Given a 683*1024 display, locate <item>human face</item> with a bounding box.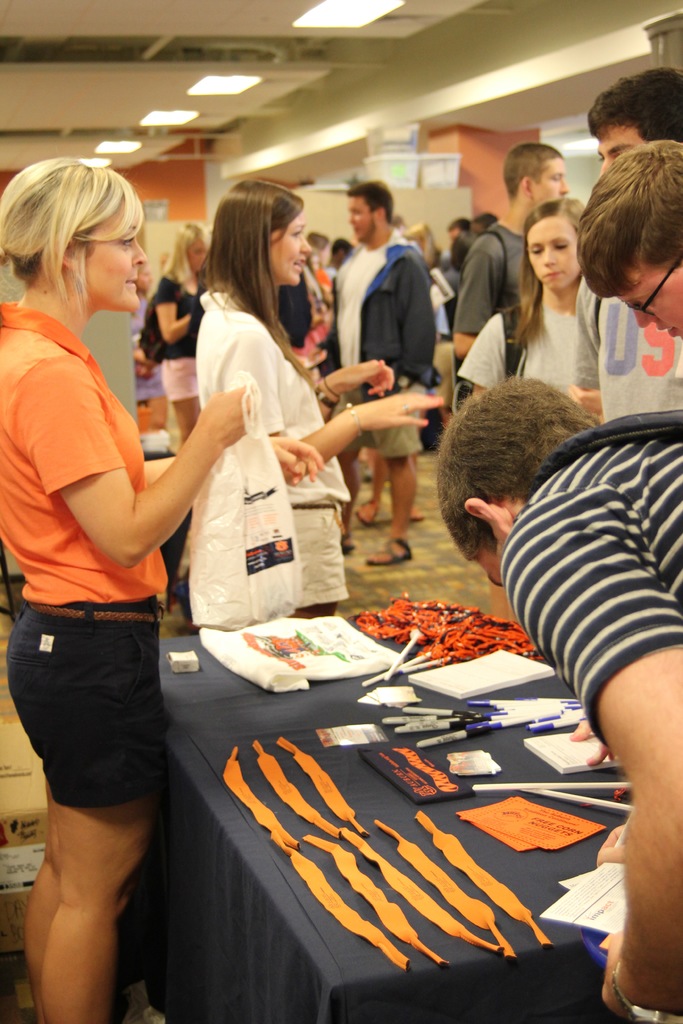
Located: region(346, 200, 376, 244).
